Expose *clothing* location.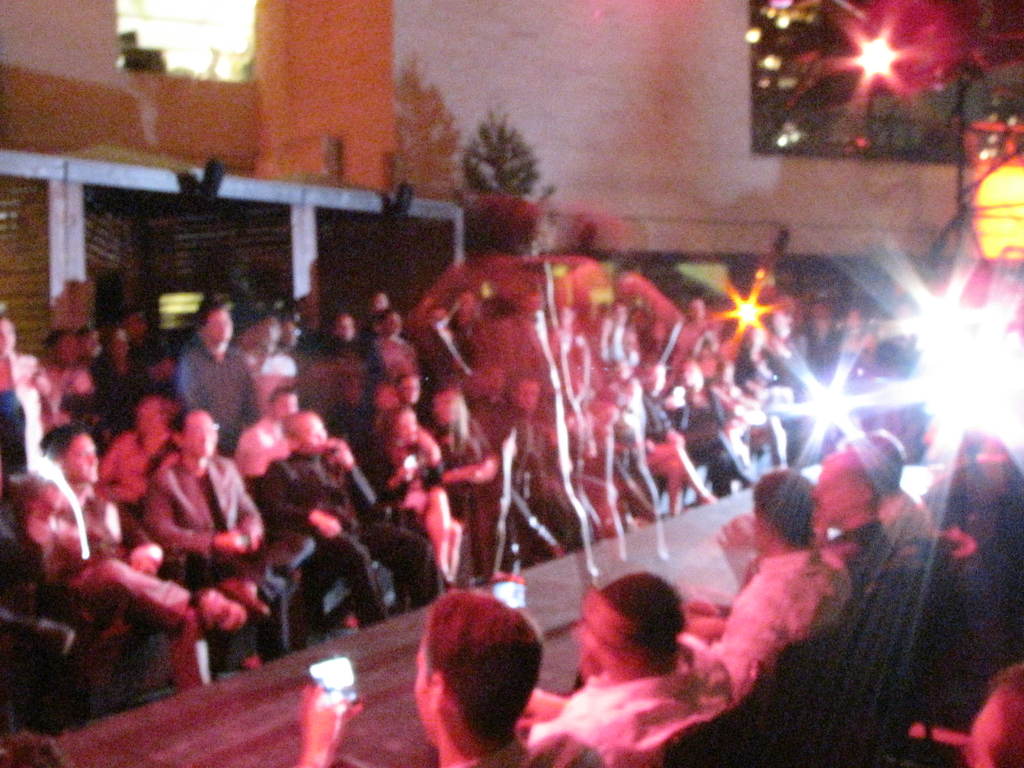
Exposed at (x1=428, y1=403, x2=556, y2=581).
